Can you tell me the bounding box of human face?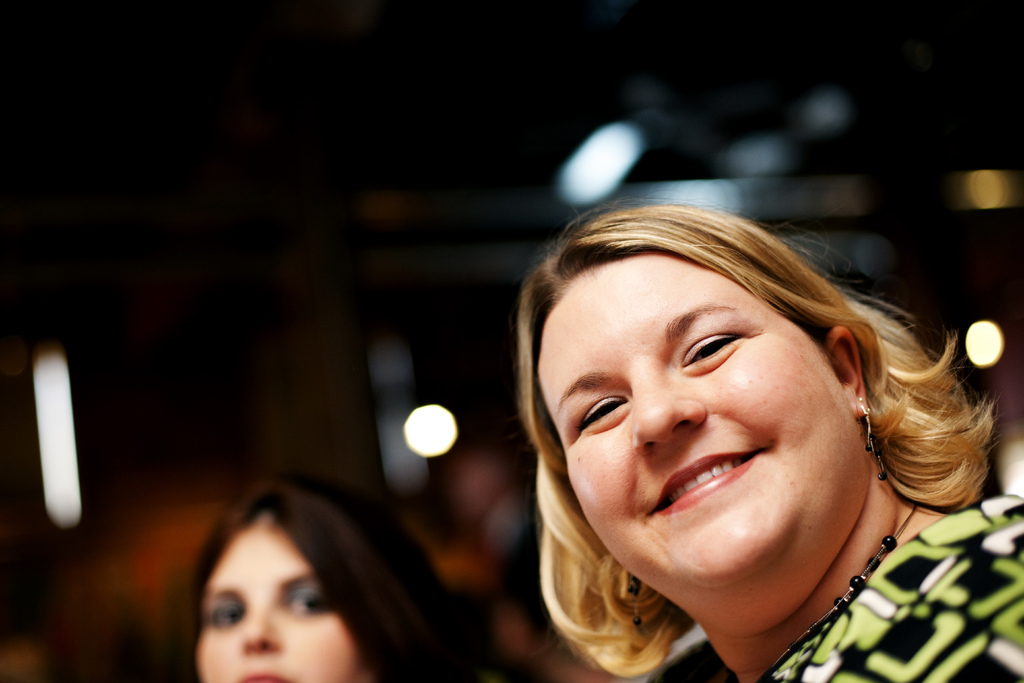
(x1=535, y1=252, x2=850, y2=588).
